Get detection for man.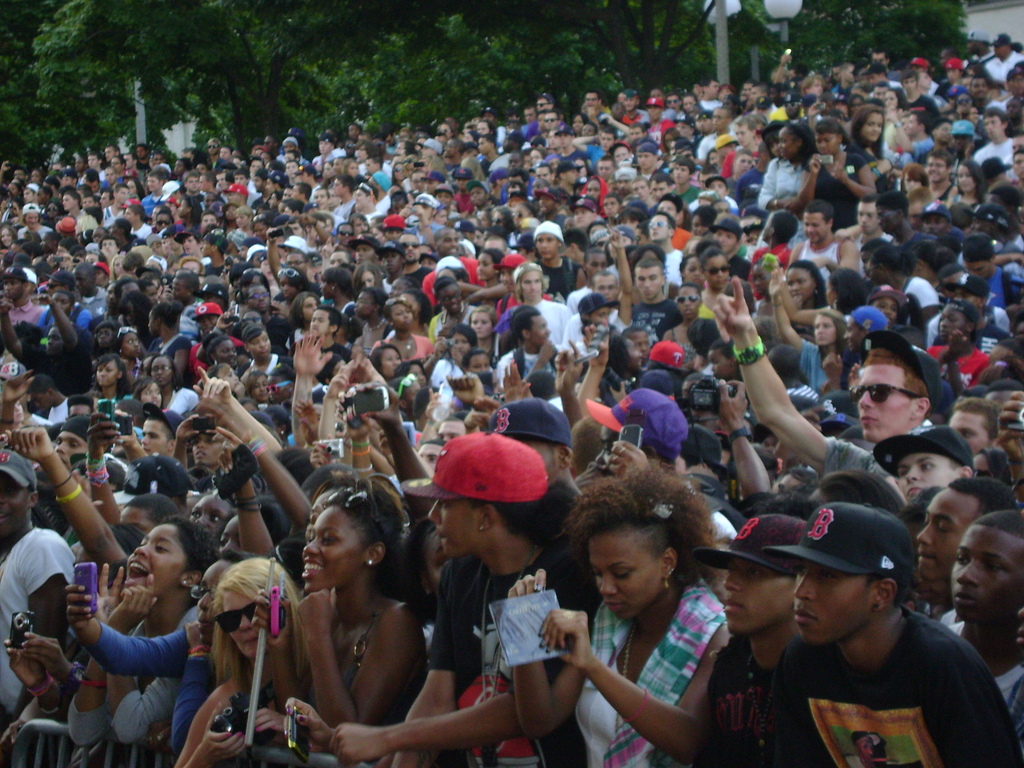
Detection: l=239, t=316, r=281, b=378.
